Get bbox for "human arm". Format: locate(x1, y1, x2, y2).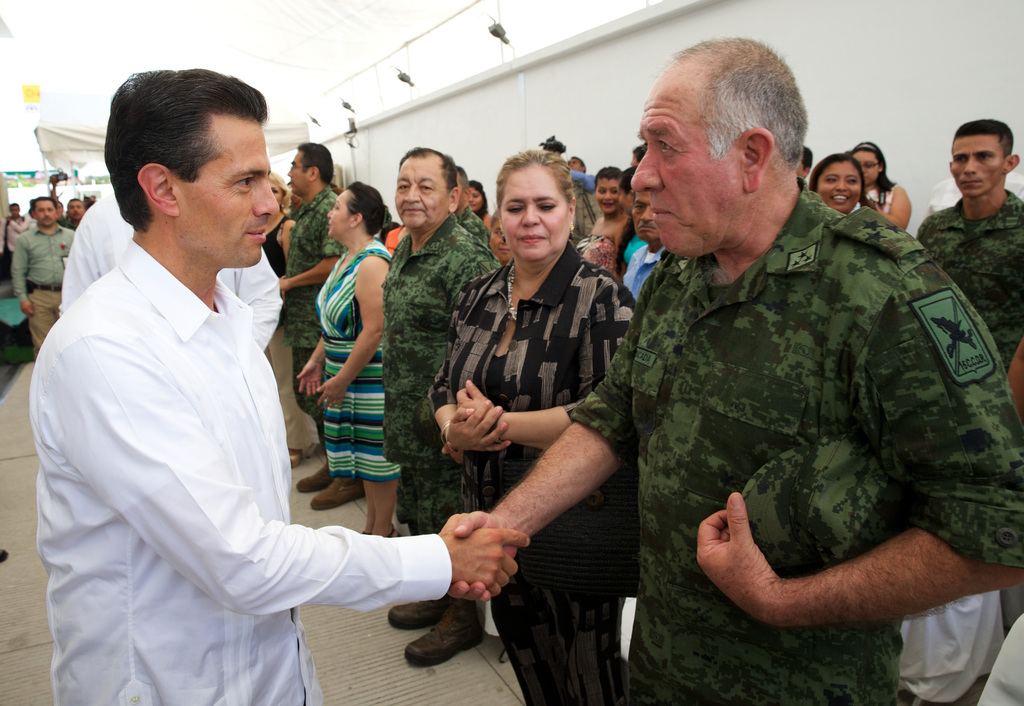
locate(433, 304, 515, 456).
